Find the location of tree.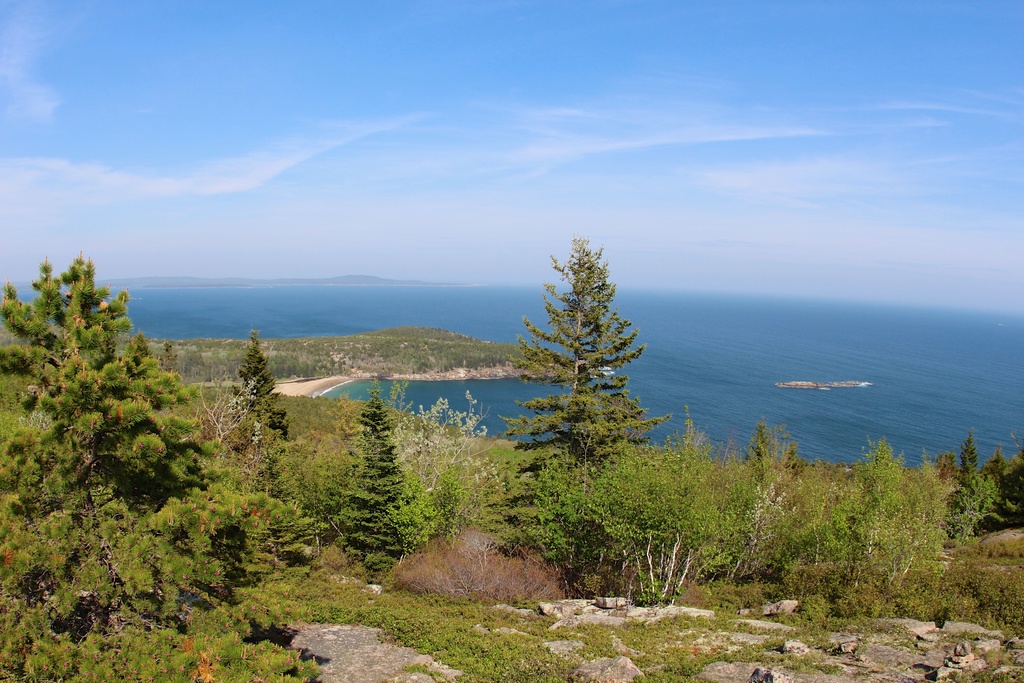
Location: BBox(956, 431, 1023, 536).
